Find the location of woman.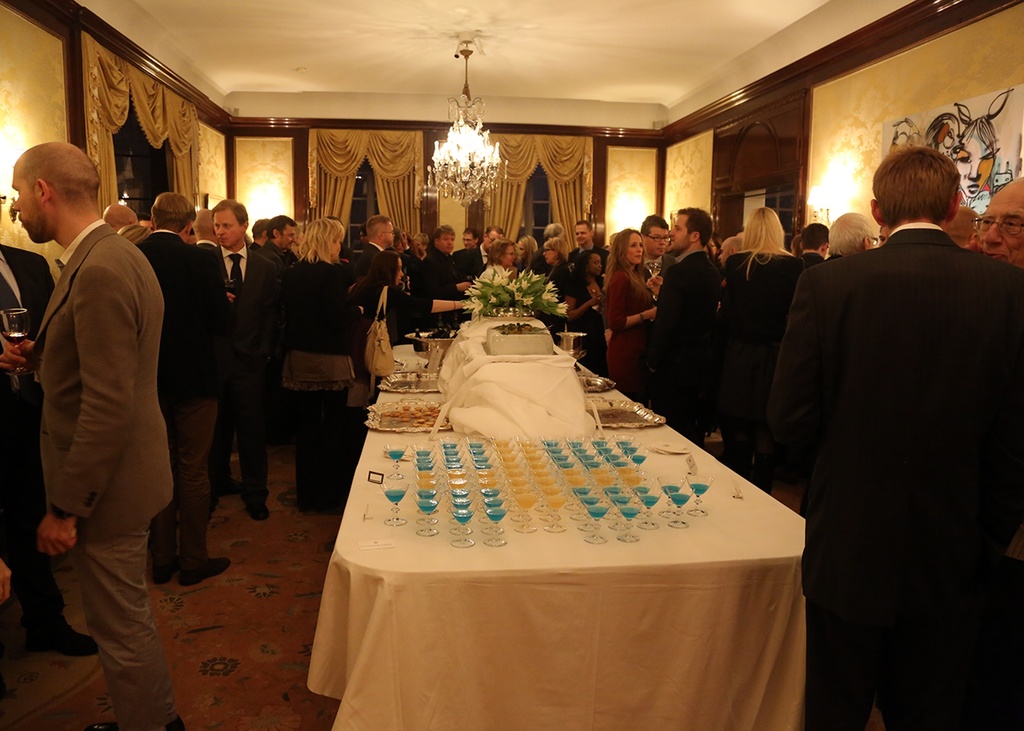
Location: detection(479, 239, 517, 284).
